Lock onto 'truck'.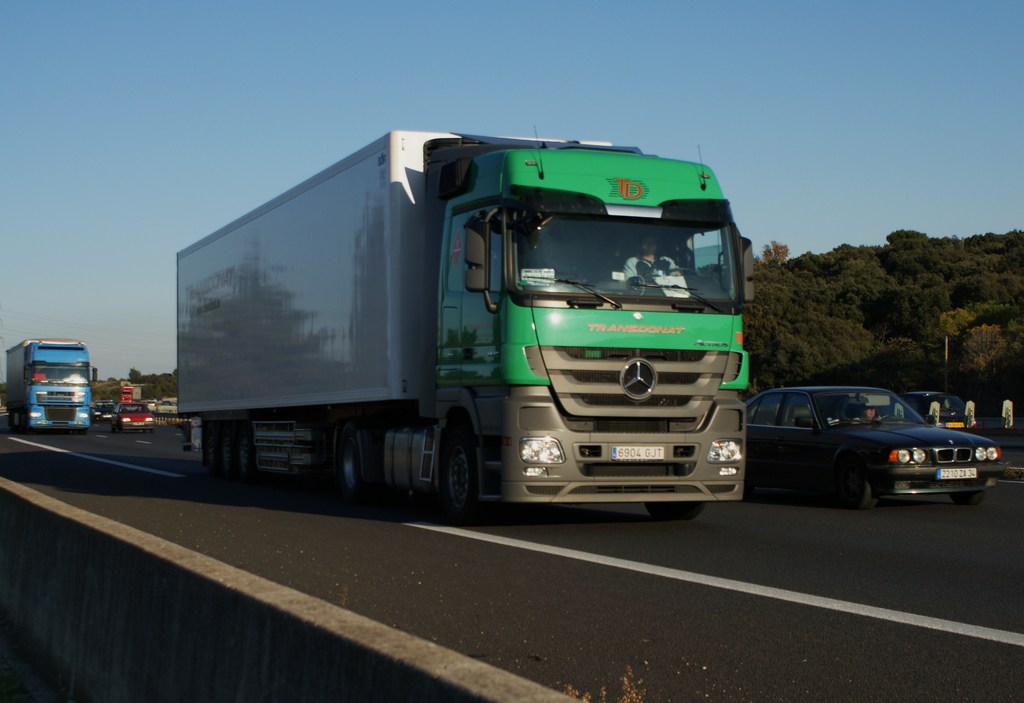
Locked: select_region(0, 341, 94, 433).
